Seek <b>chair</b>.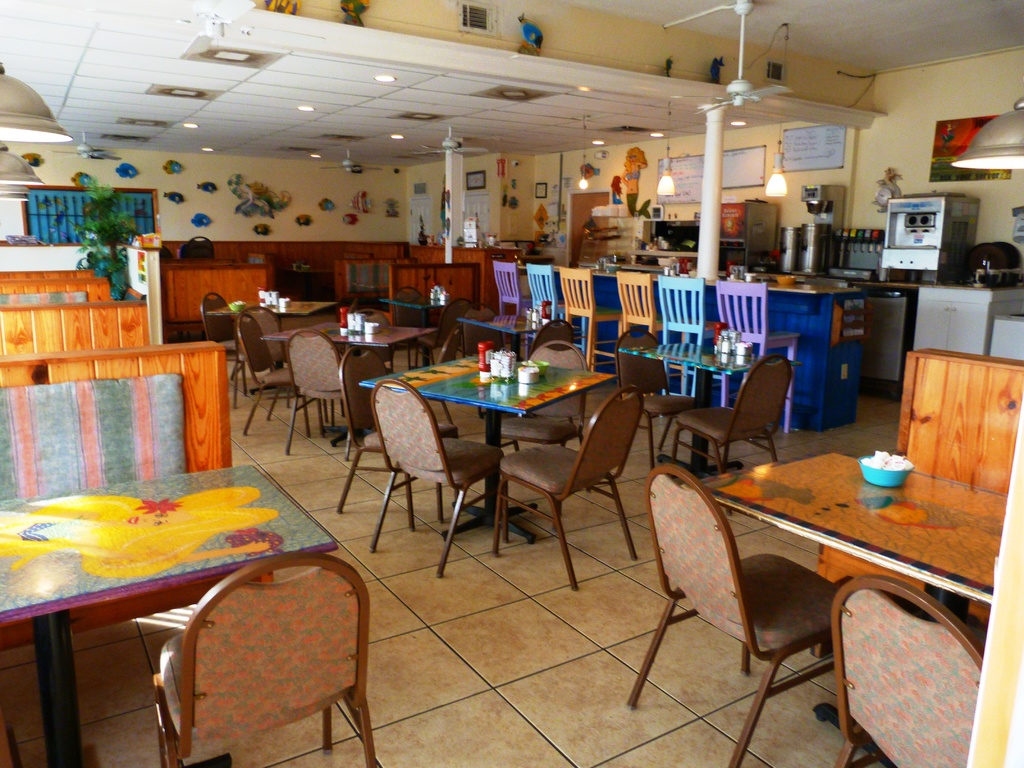
left=202, top=289, right=252, bottom=393.
